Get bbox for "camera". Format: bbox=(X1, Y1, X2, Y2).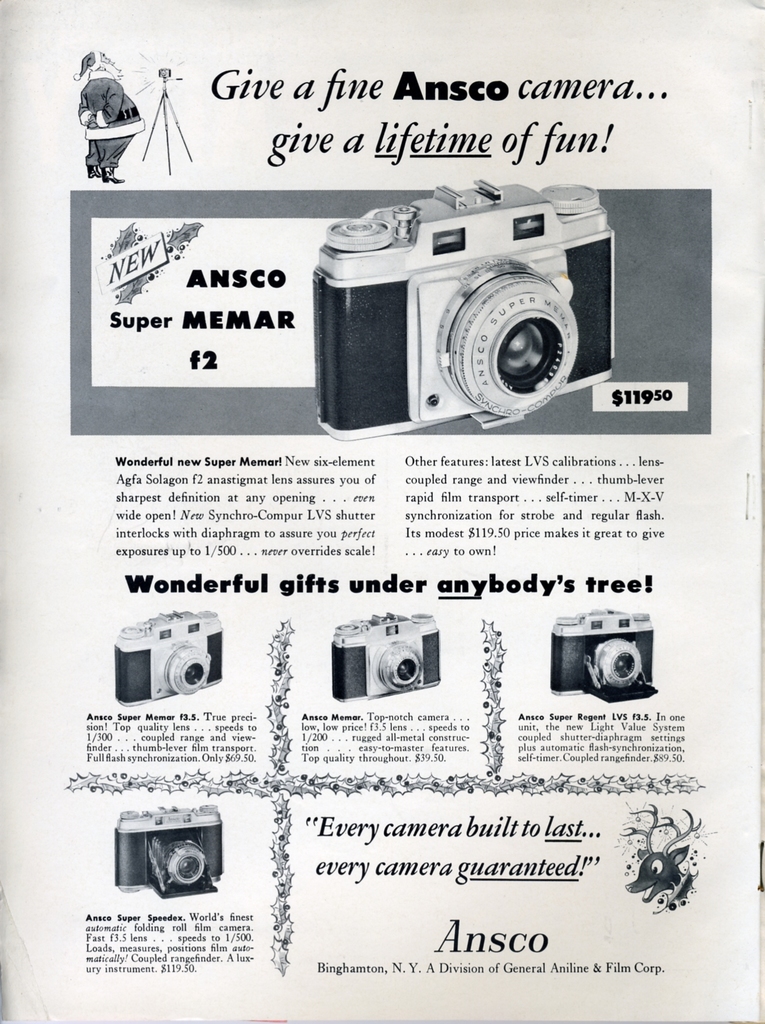
bbox=(310, 180, 619, 447).
